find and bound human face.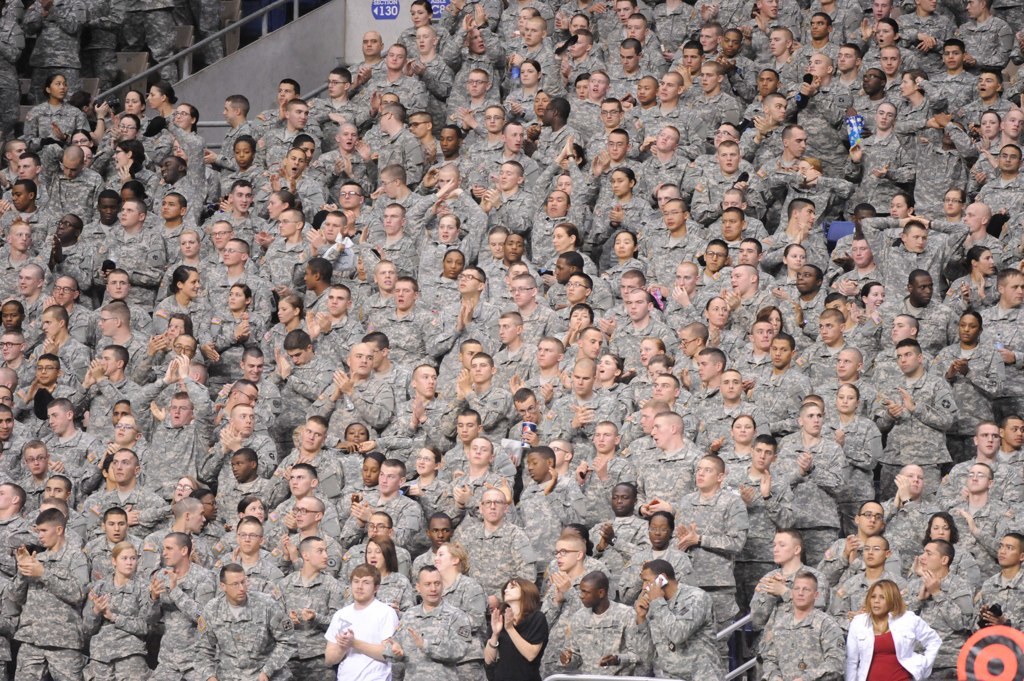
Bound: [left=170, top=101, right=191, bottom=129].
